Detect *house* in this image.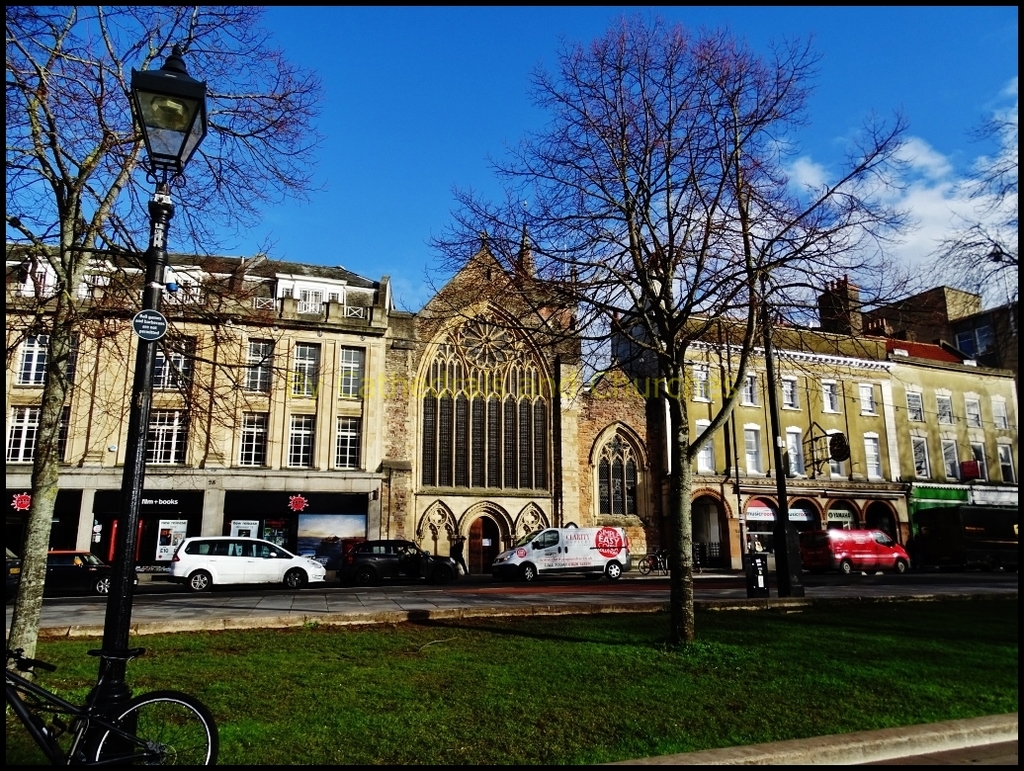
Detection: {"left": 378, "top": 244, "right": 574, "bottom": 561}.
